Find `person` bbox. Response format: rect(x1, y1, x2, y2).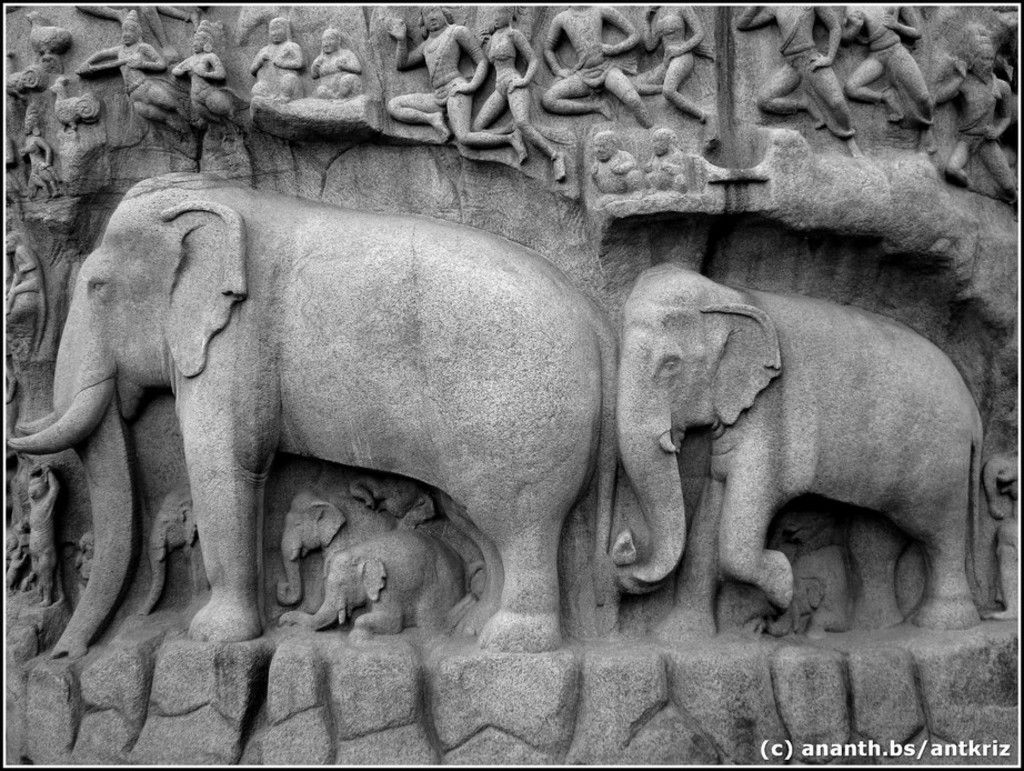
rect(940, 38, 1023, 196).
